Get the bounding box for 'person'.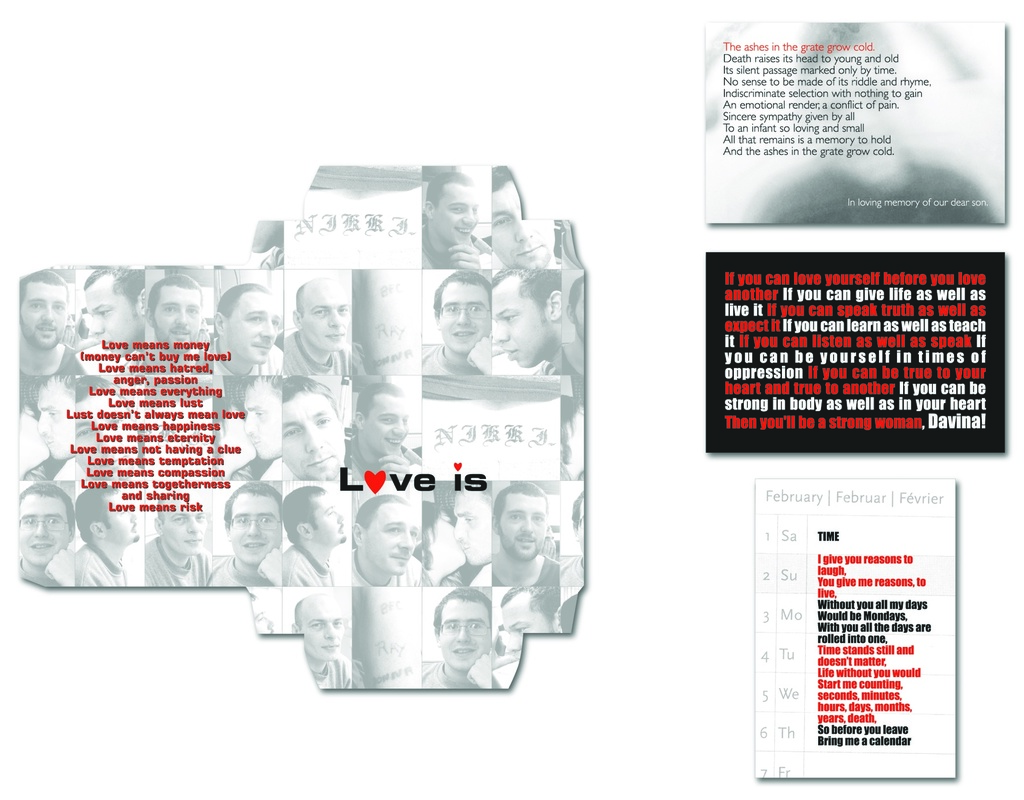
486:168:561:266.
